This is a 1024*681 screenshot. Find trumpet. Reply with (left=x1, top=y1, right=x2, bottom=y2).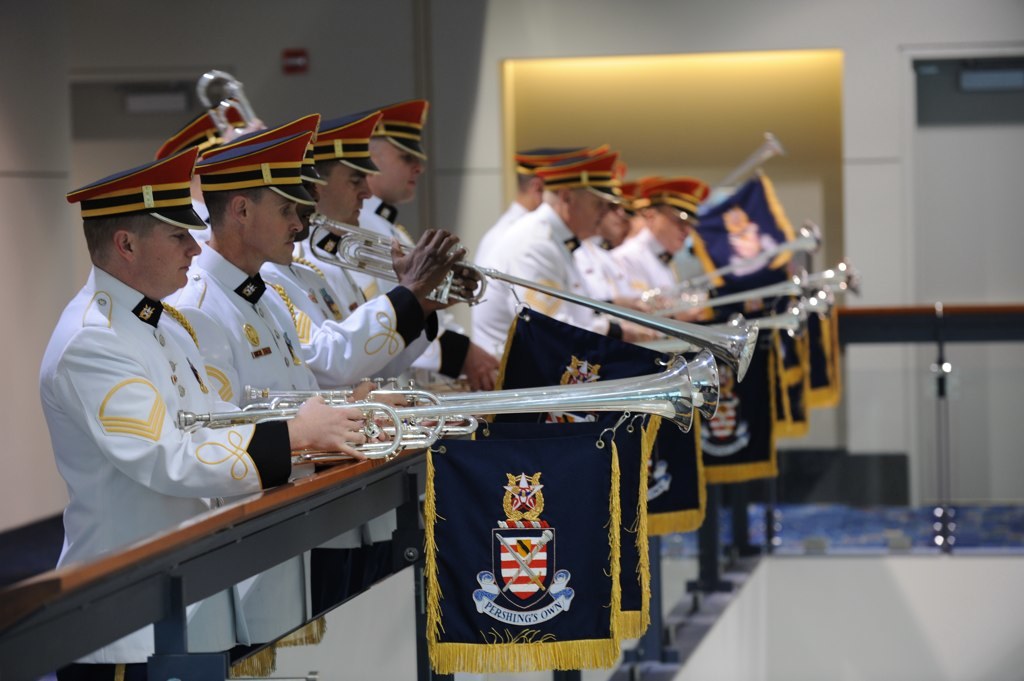
(left=722, top=135, right=773, bottom=196).
